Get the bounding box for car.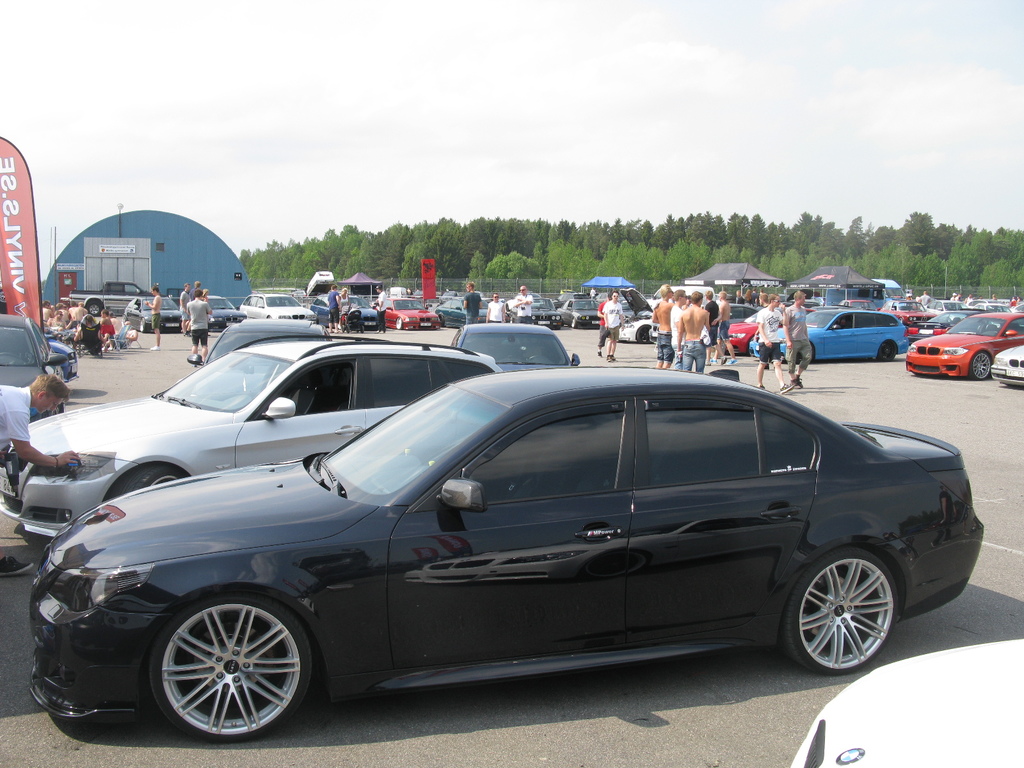
<bbox>199, 289, 248, 332</bbox>.
